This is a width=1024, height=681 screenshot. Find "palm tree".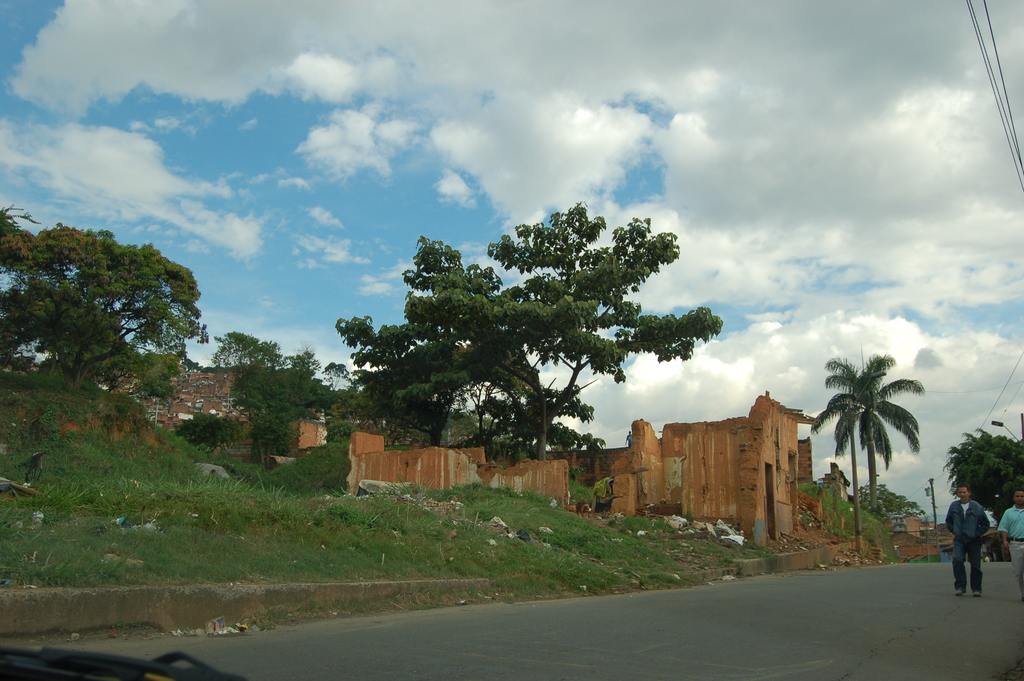
Bounding box: (left=507, top=231, right=599, bottom=429).
